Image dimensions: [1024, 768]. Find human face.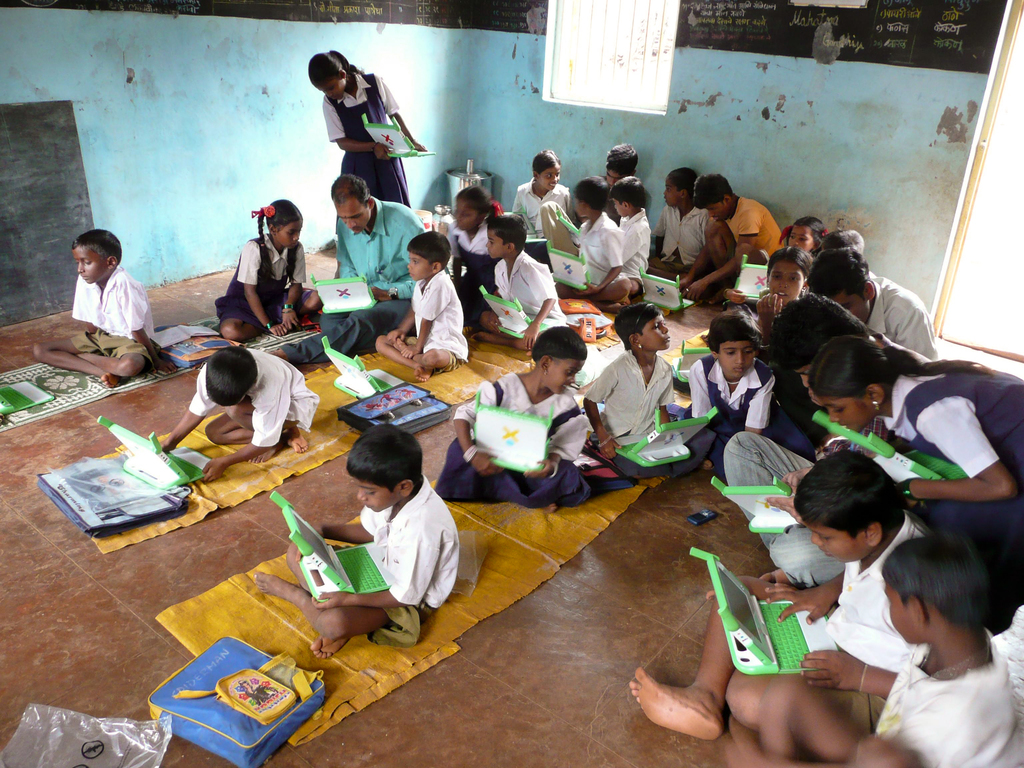
[x1=788, y1=224, x2=817, y2=249].
